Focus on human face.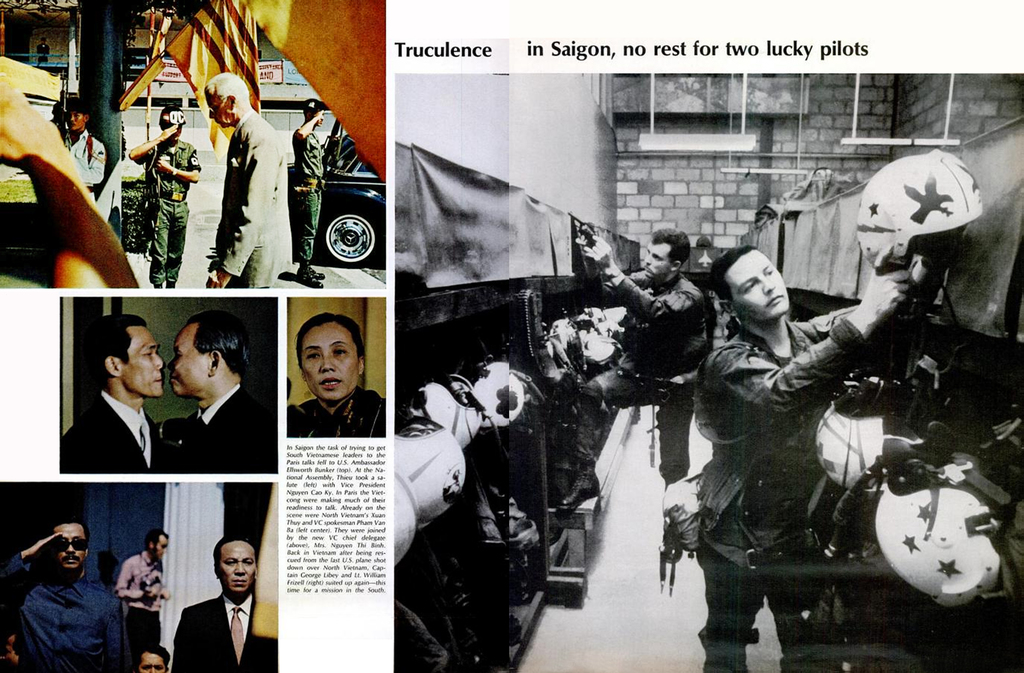
Focused at bbox=[296, 323, 360, 402].
